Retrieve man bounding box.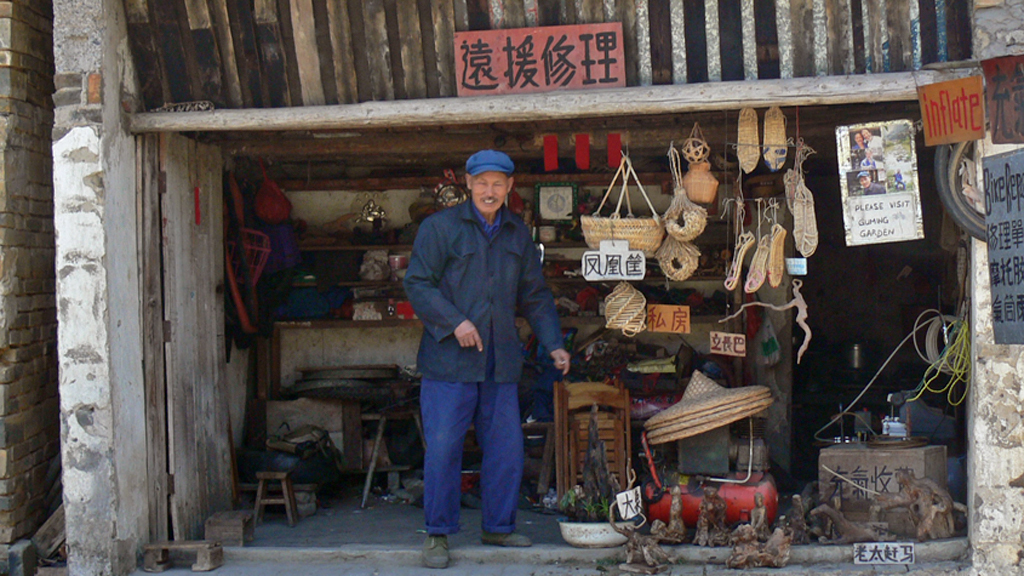
Bounding box: BBox(397, 145, 576, 569).
